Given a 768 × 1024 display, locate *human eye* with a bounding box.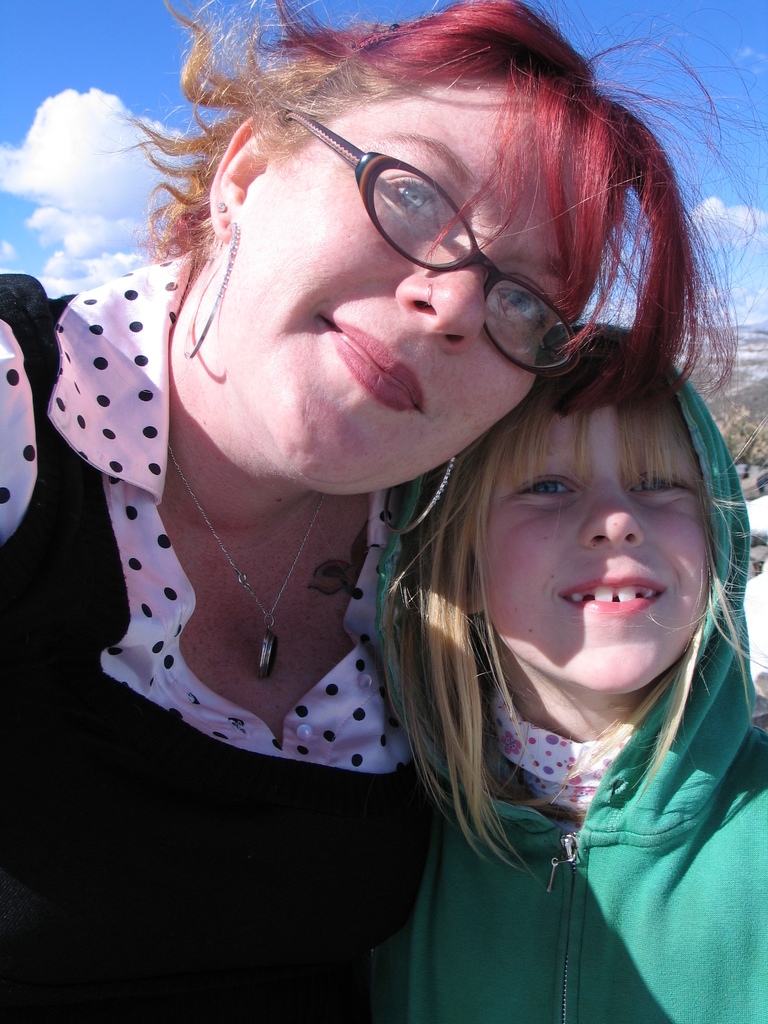
Located: locate(512, 463, 580, 504).
